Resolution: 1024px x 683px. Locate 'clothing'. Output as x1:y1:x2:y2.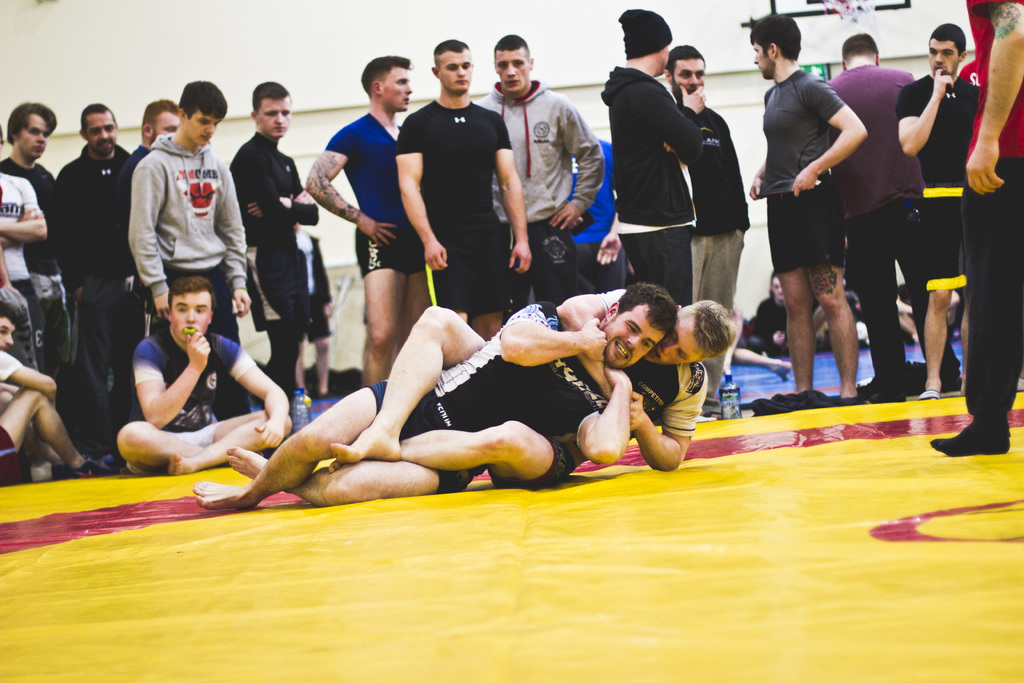
0:348:19:488.
